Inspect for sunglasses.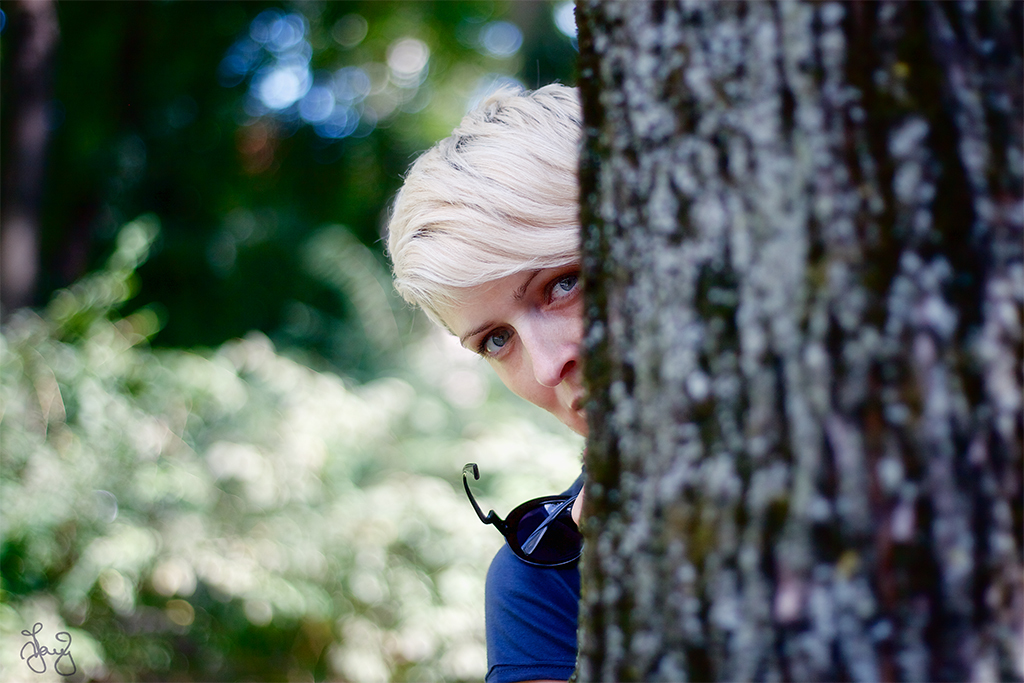
Inspection: 461,461,592,568.
